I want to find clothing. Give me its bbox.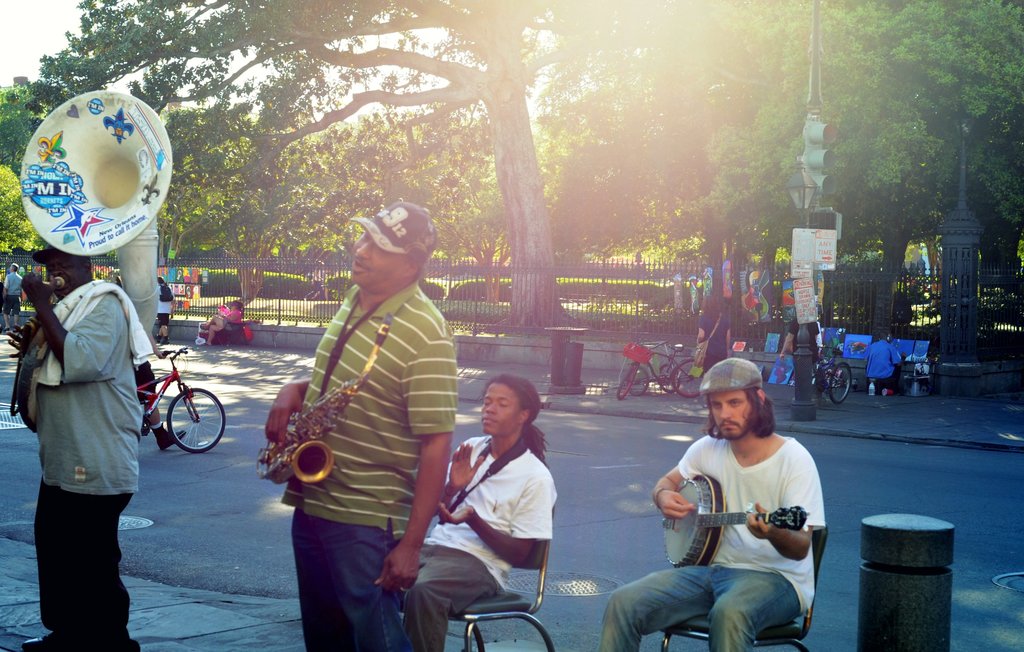
(x1=862, y1=334, x2=911, y2=384).
